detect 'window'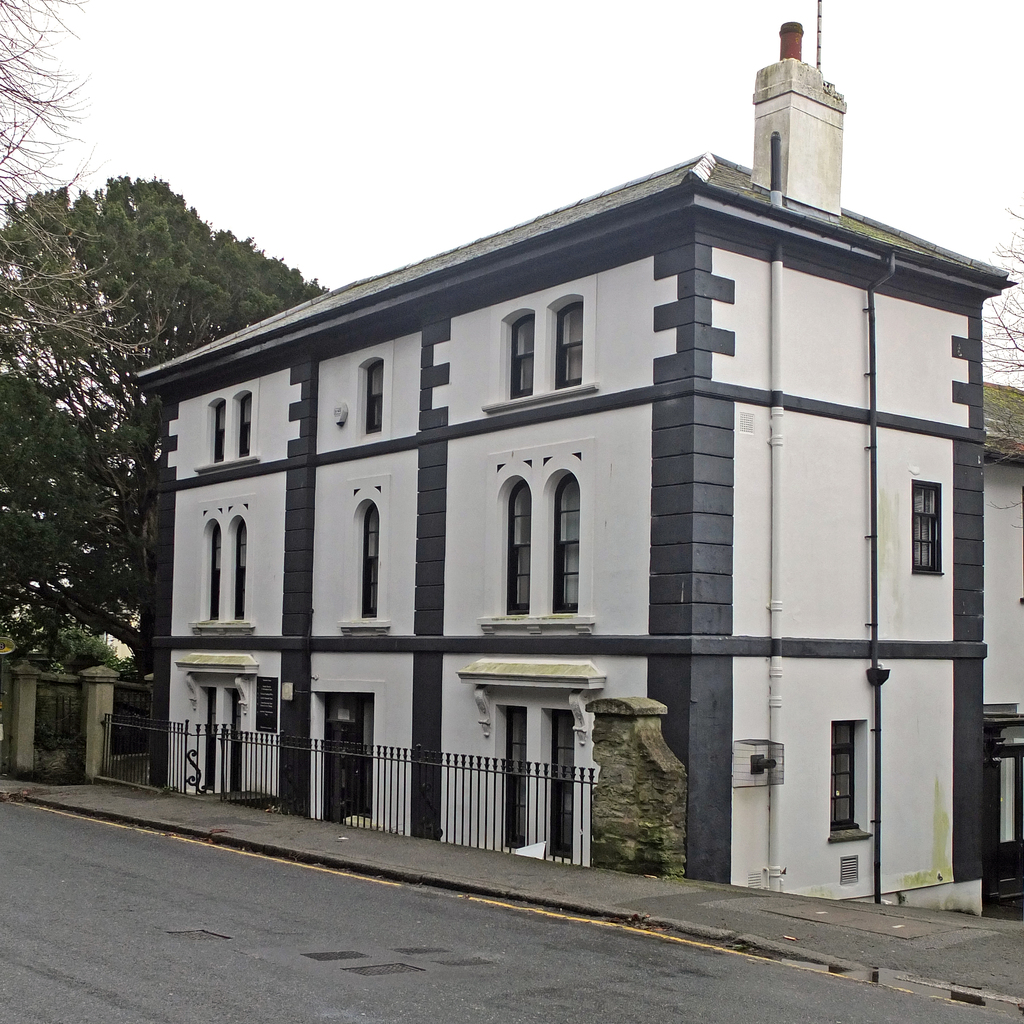
Rect(549, 301, 592, 395)
